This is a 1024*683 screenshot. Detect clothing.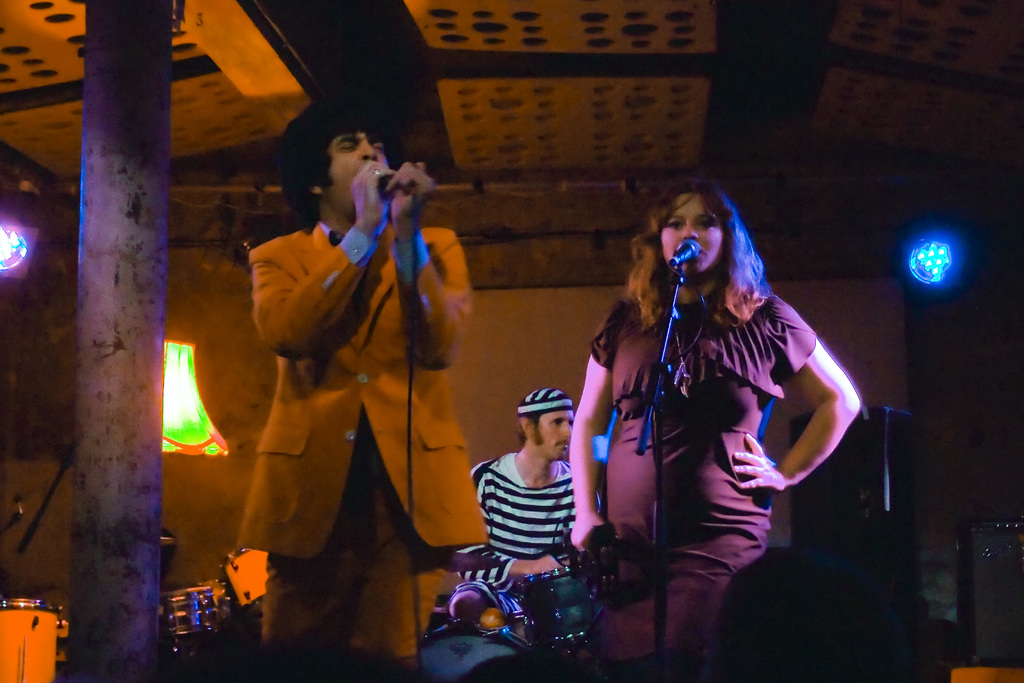
484 457 587 639.
